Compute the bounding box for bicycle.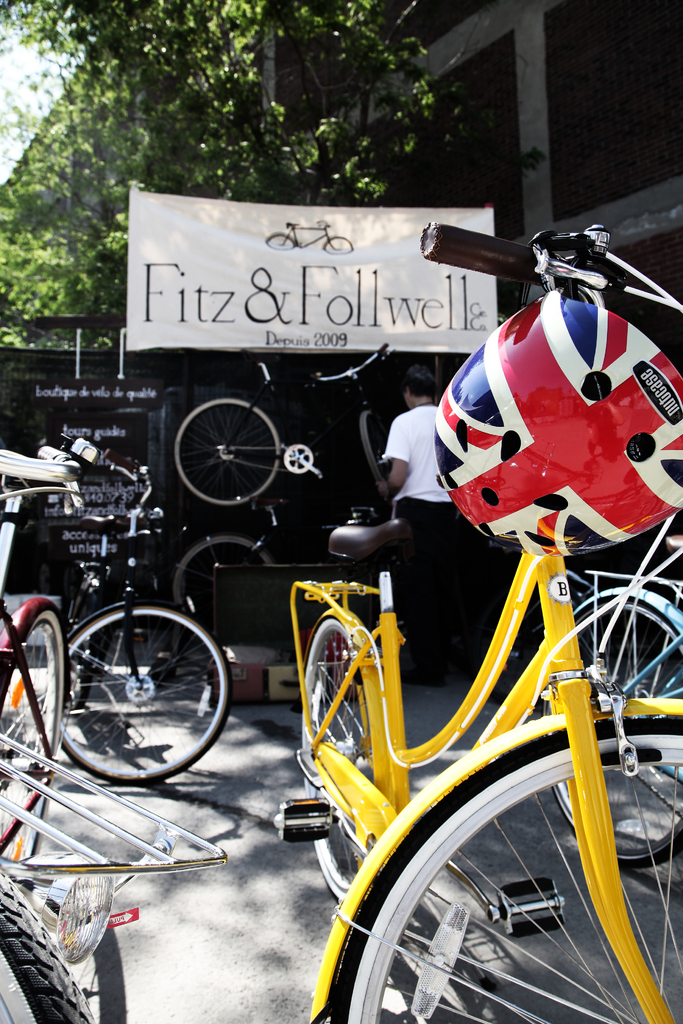
<box>531,533,682,874</box>.
